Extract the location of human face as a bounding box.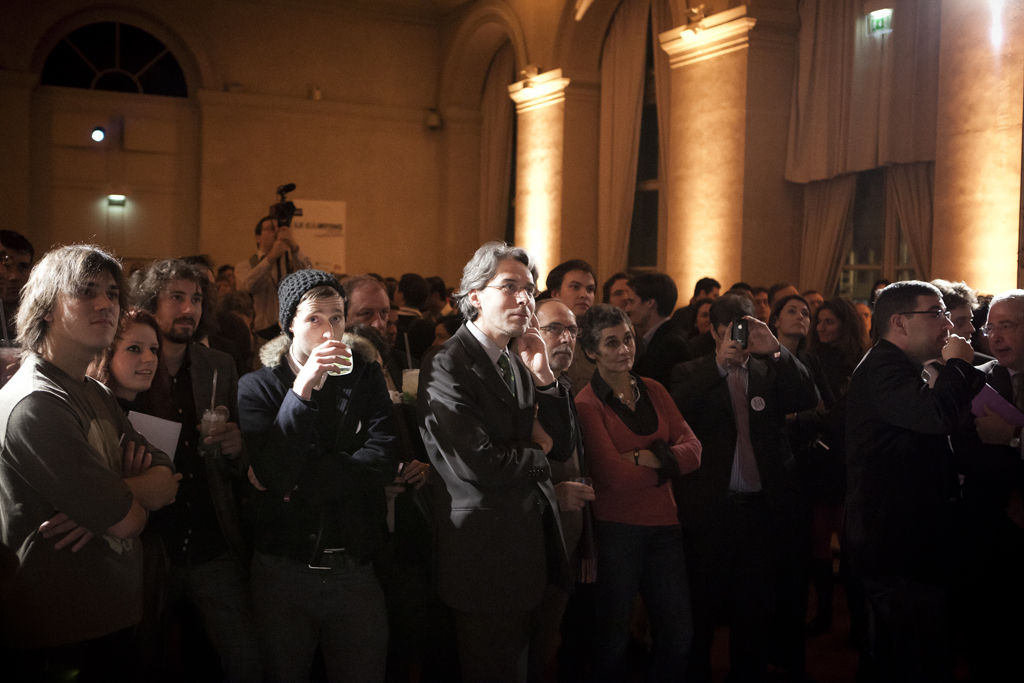
BBox(292, 302, 345, 356).
